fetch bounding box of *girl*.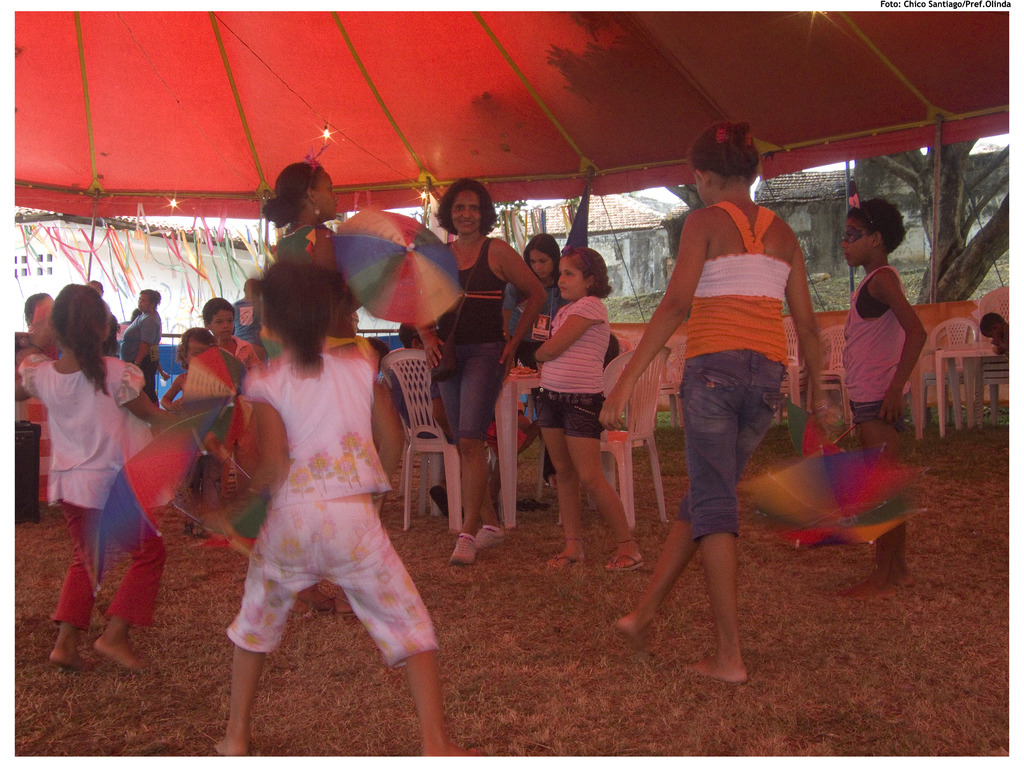
Bbox: crop(191, 294, 264, 385).
